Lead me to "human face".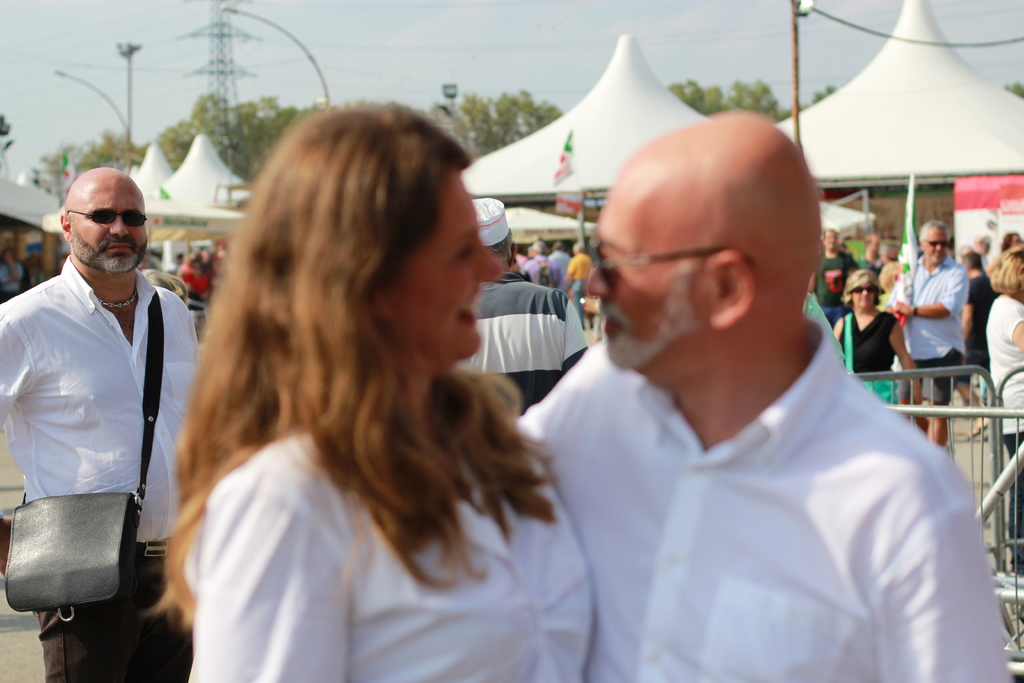
Lead to [x1=867, y1=234, x2=880, y2=250].
